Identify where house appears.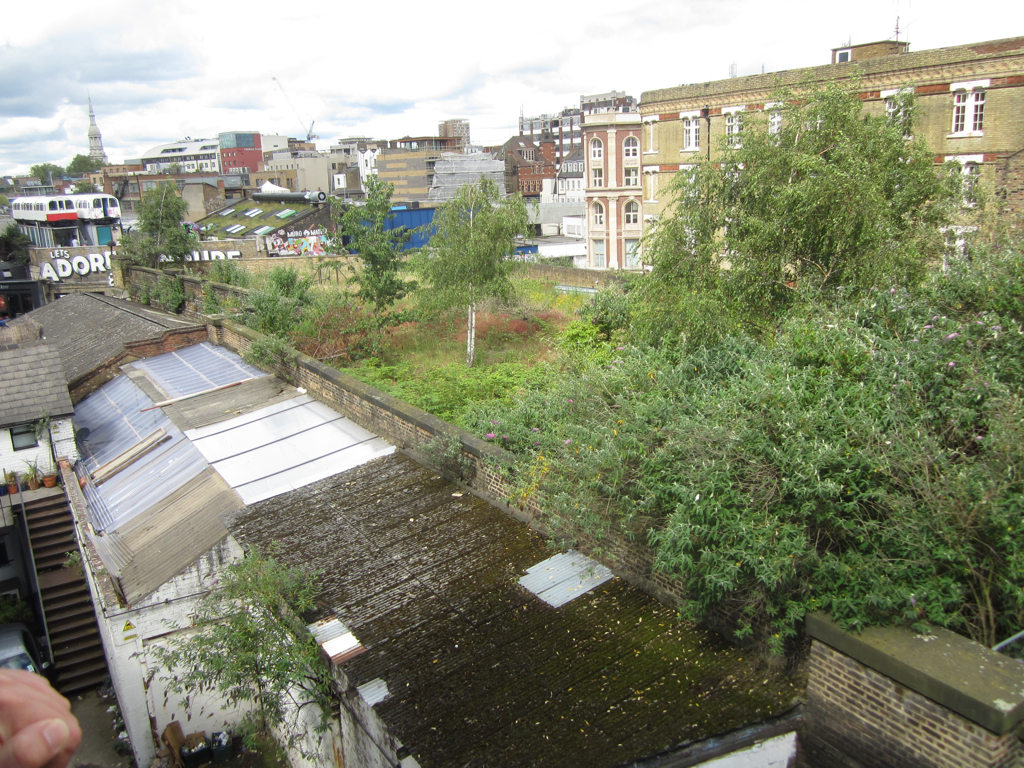
Appears at Rect(141, 134, 259, 186).
